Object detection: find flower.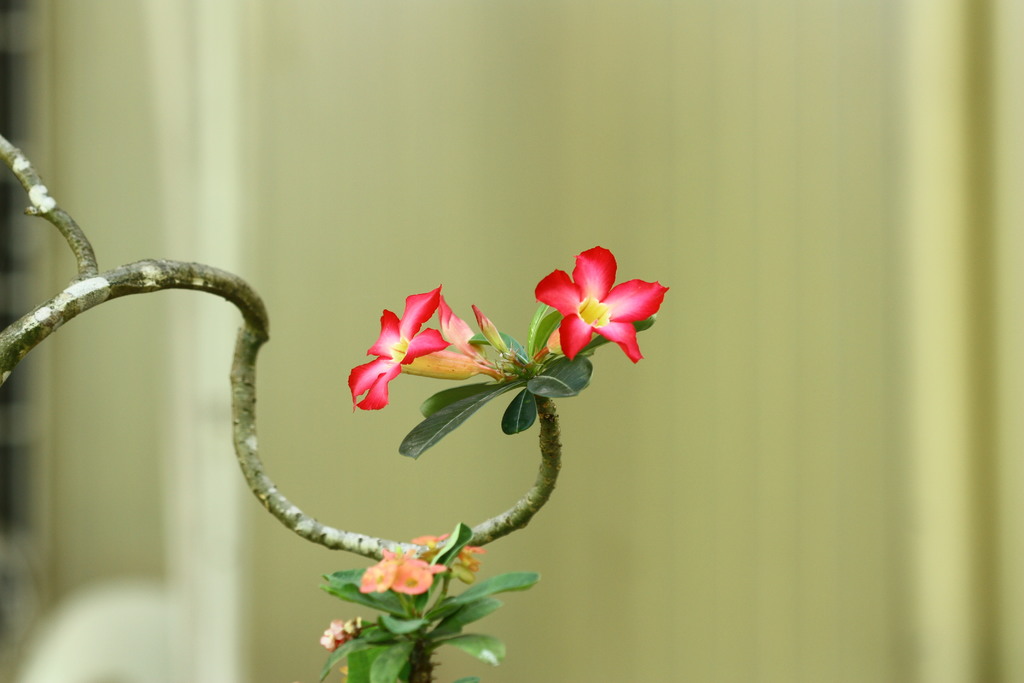
436,298,492,368.
